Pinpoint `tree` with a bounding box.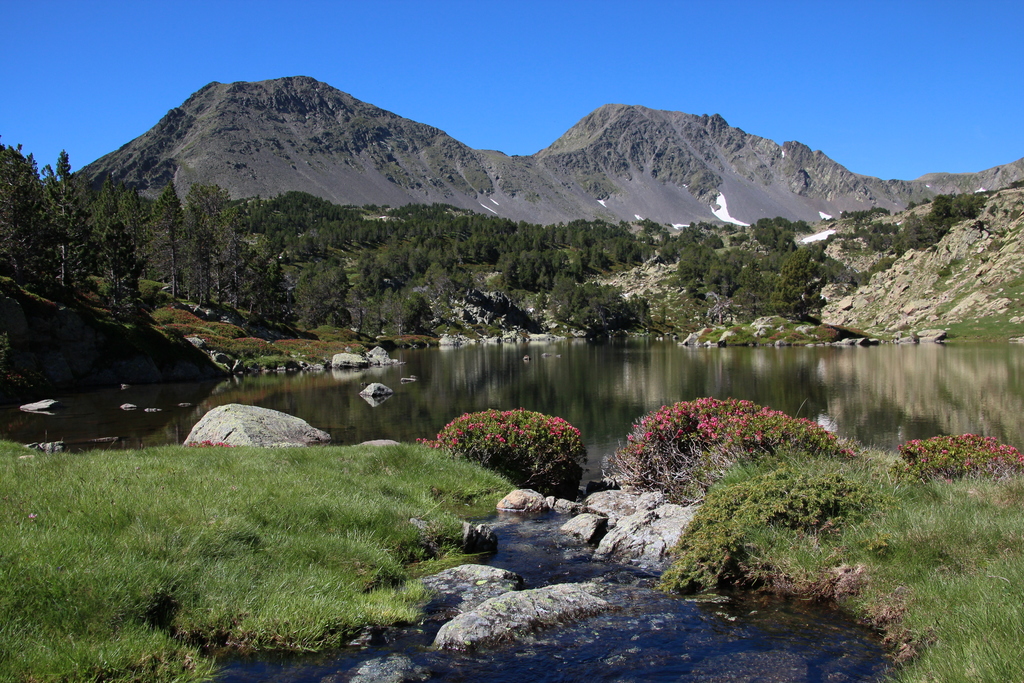
bbox(300, 265, 343, 331).
